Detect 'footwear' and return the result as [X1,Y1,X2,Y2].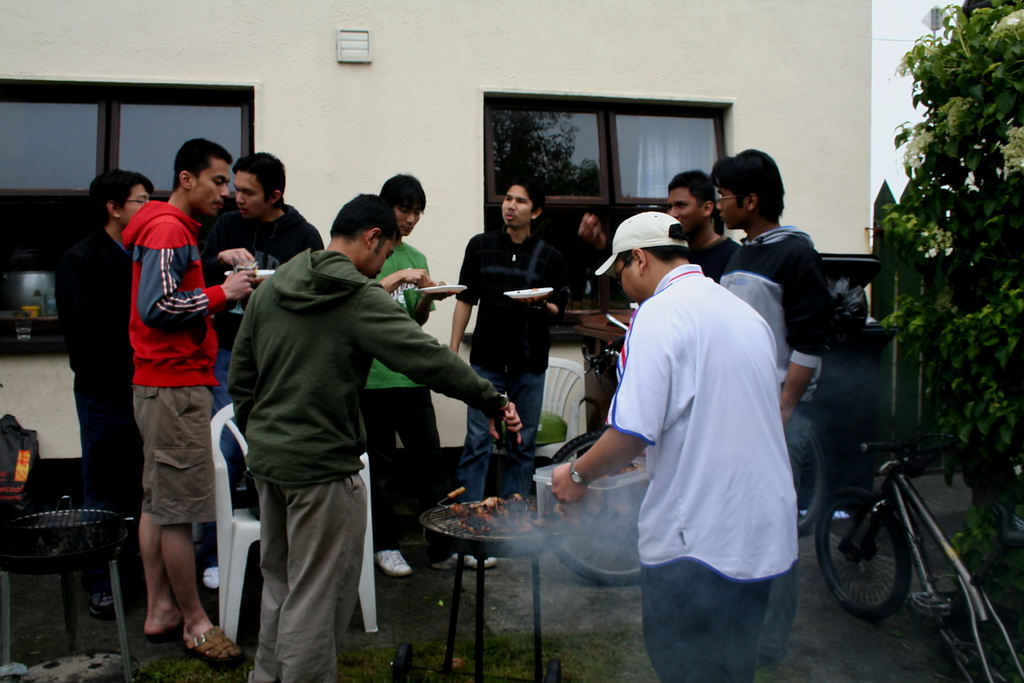
[461,557,499,569].
